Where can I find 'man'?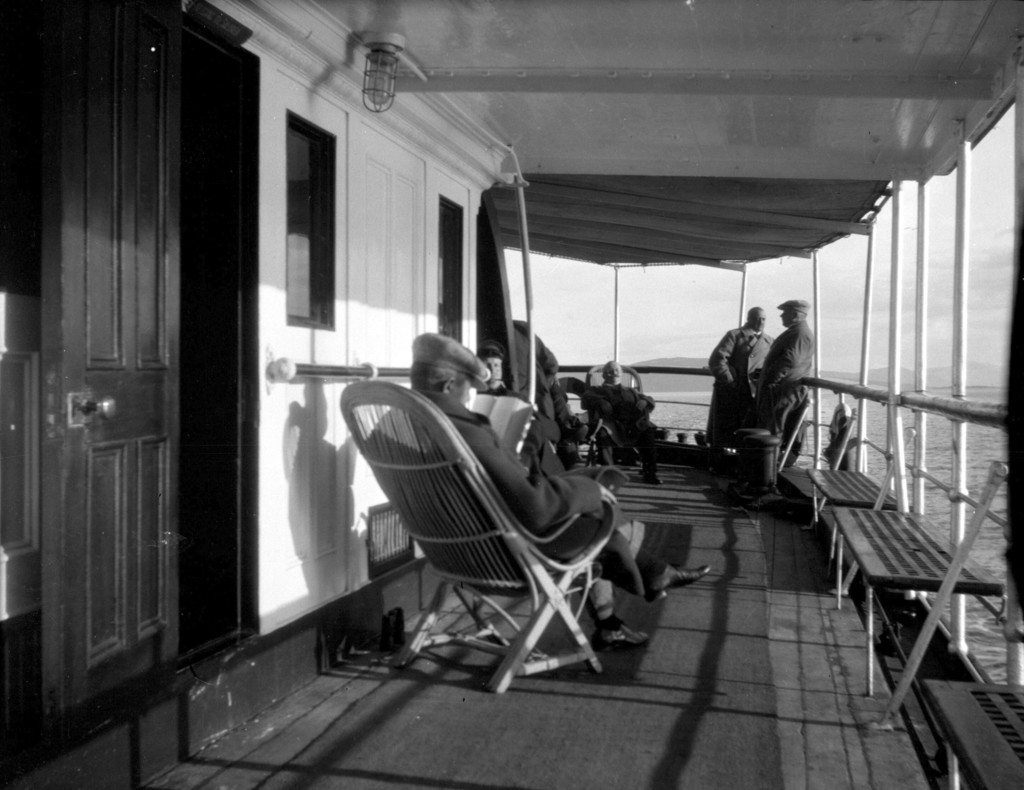
You can find it at <region>324, 326, 657, 706</region>.
